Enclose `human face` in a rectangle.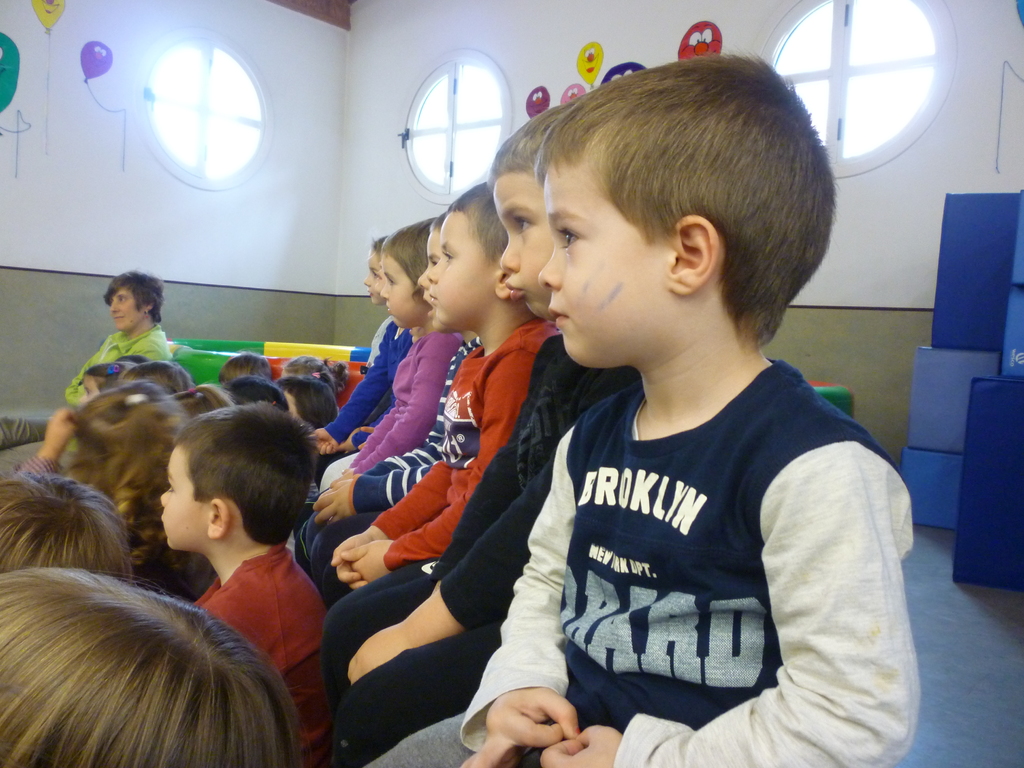
(418,228,463,331).
